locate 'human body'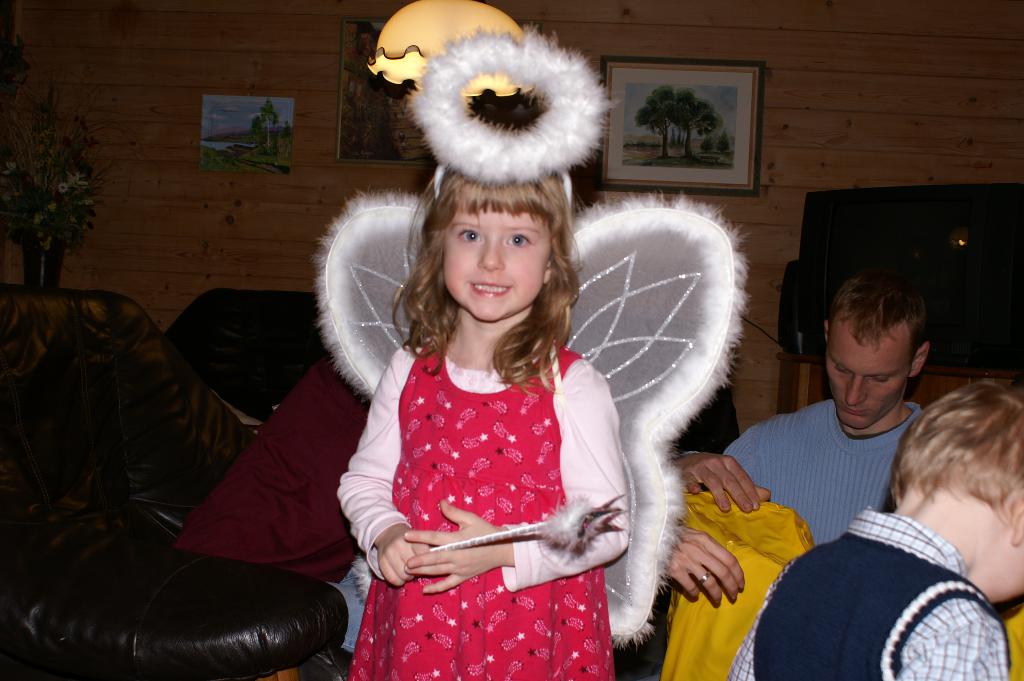
[x1=308, y1=19, x2=749, y2=680]
